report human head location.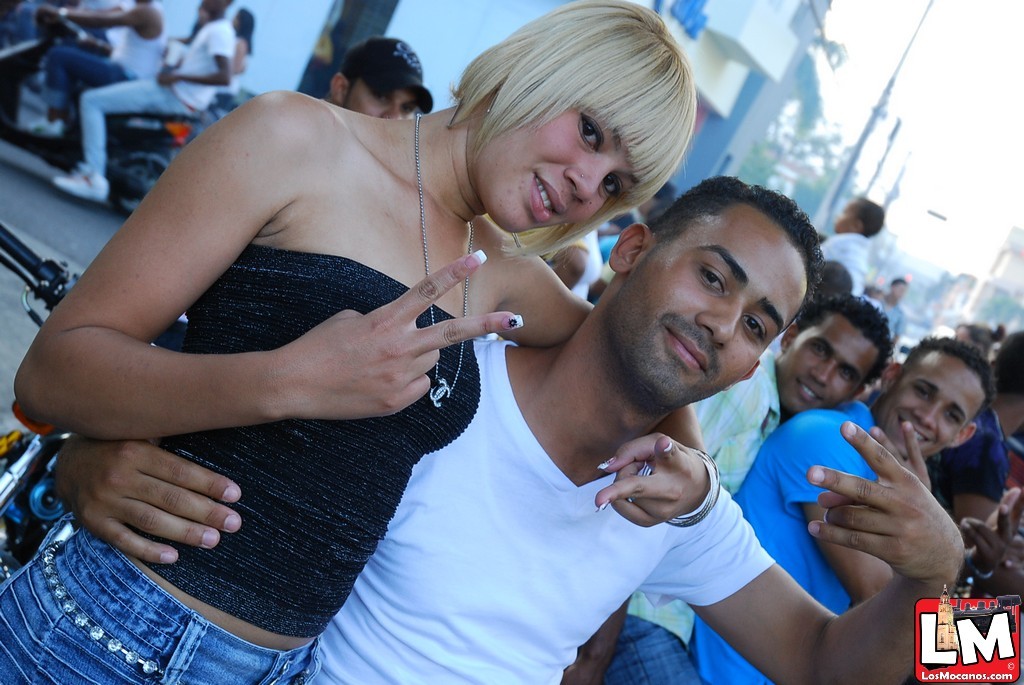
Report: {"x1": 327, "y1": 31, "x2": 438, "y2": 115}.
